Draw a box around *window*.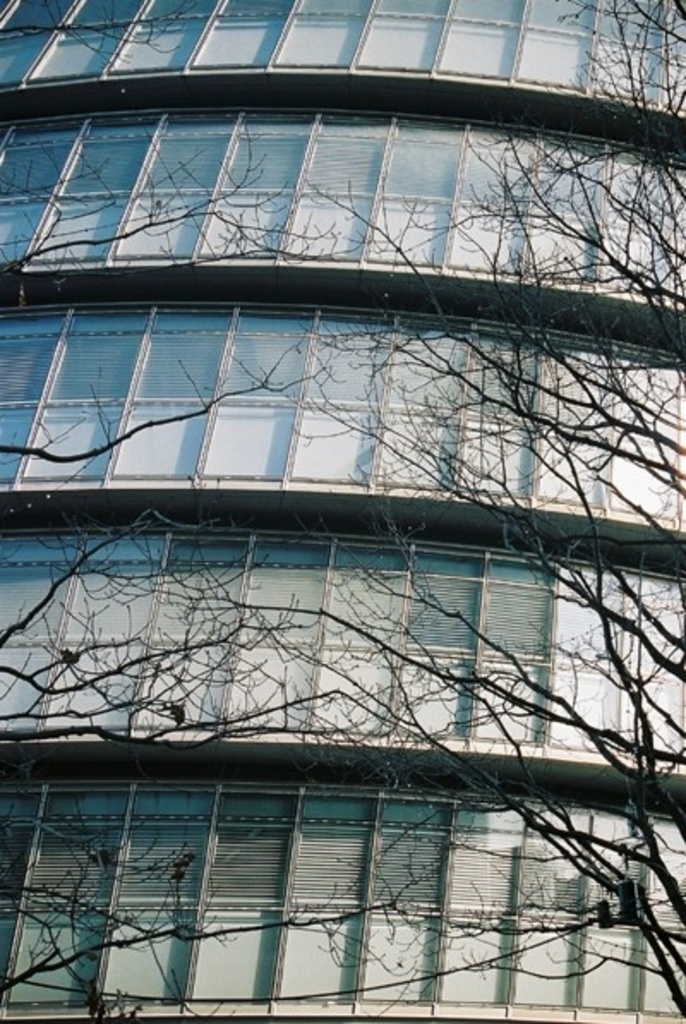
(0, 123, 79, 199).
